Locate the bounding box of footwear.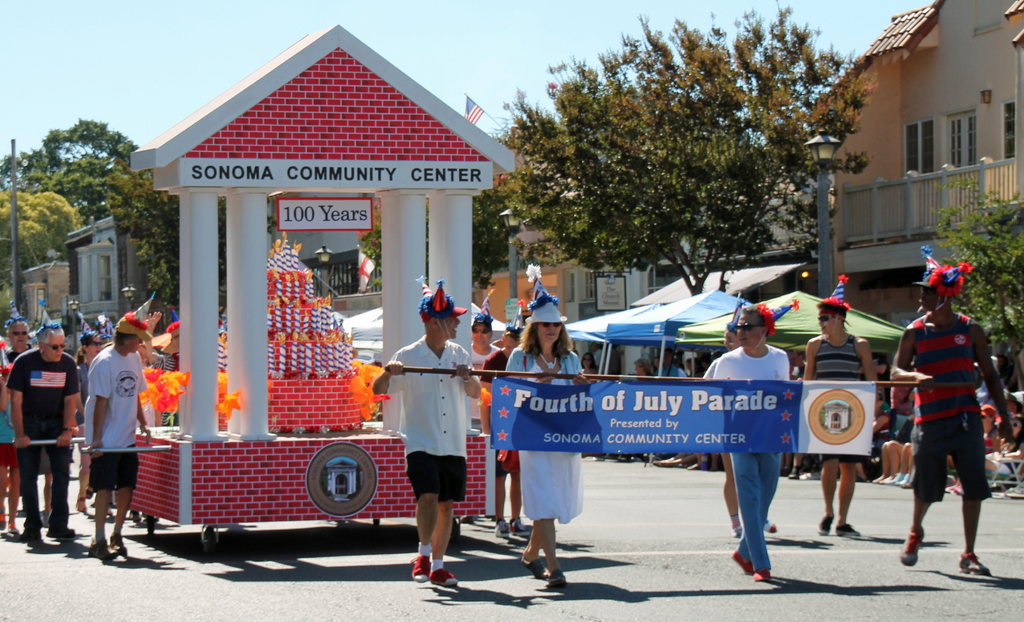
Bounding box: box(526, 556, 540, 578).
